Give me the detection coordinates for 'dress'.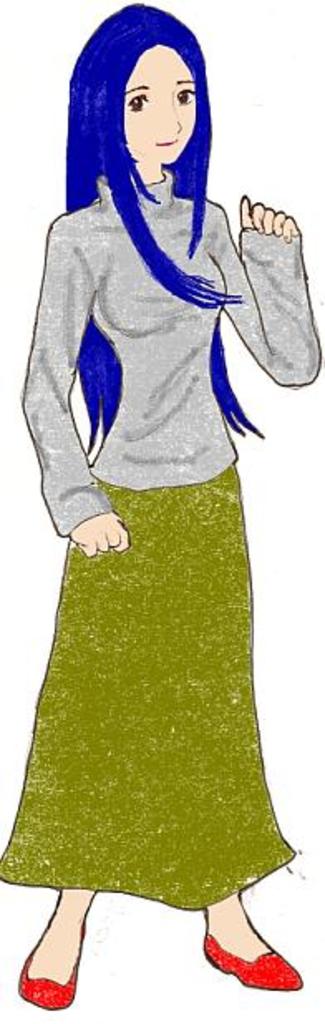
rect(0, 181, 290, 858).
